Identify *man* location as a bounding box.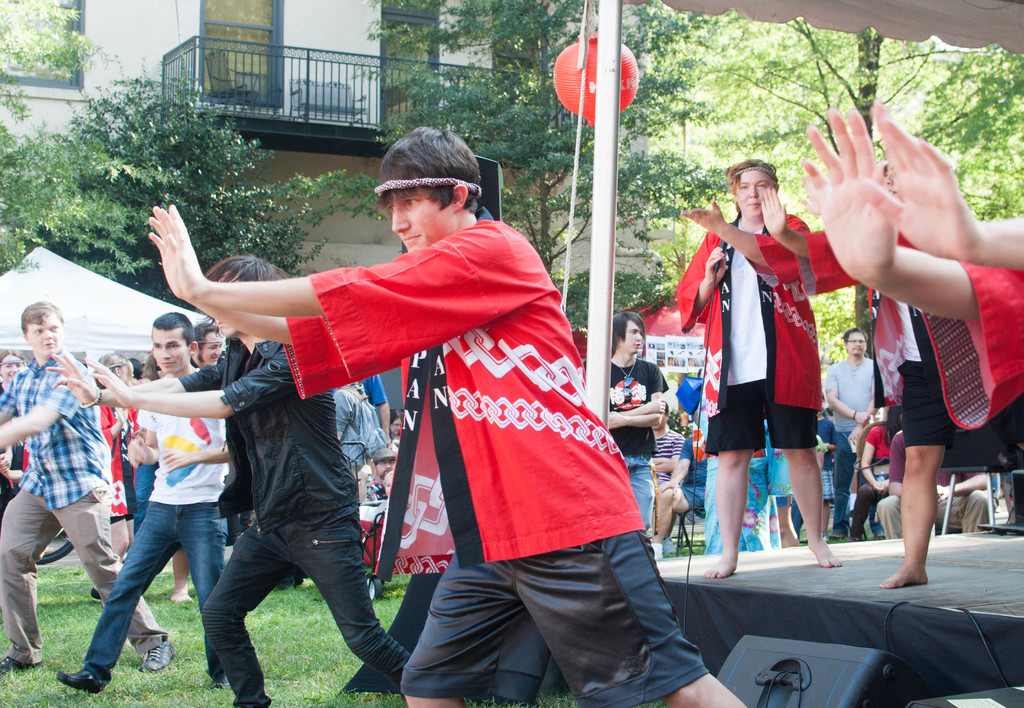
0/297/179/675.
